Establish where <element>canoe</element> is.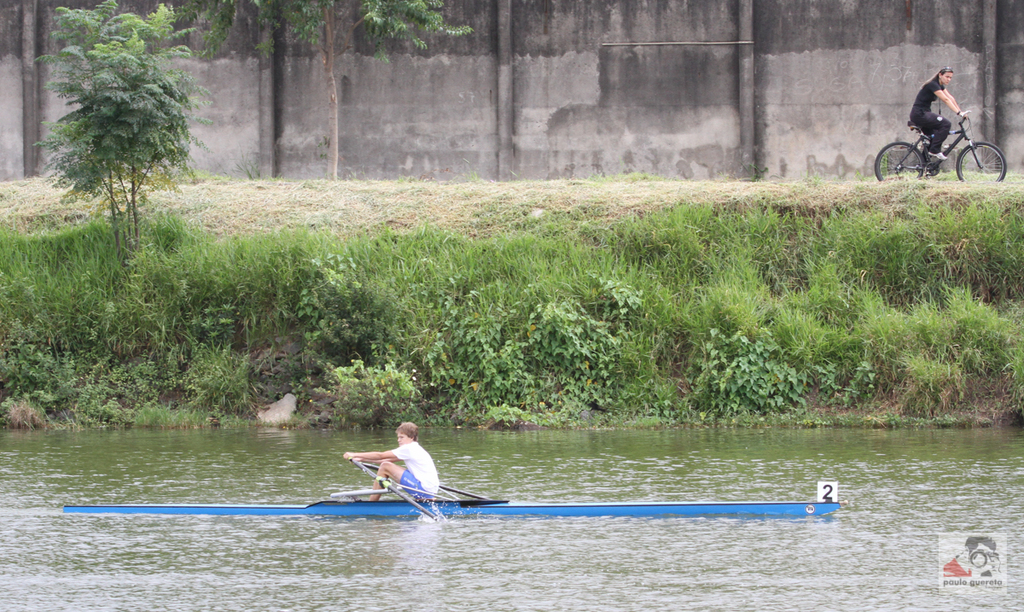
Established at Rect(62, 496, 835, 513).
